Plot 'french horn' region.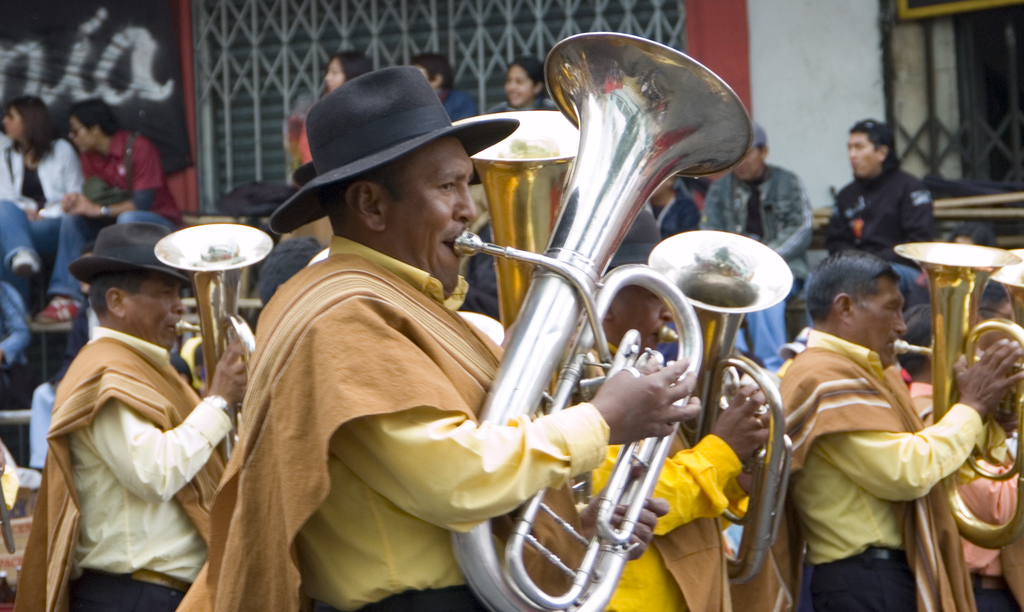
Plotted at box(880, 230, 1023, 549).
